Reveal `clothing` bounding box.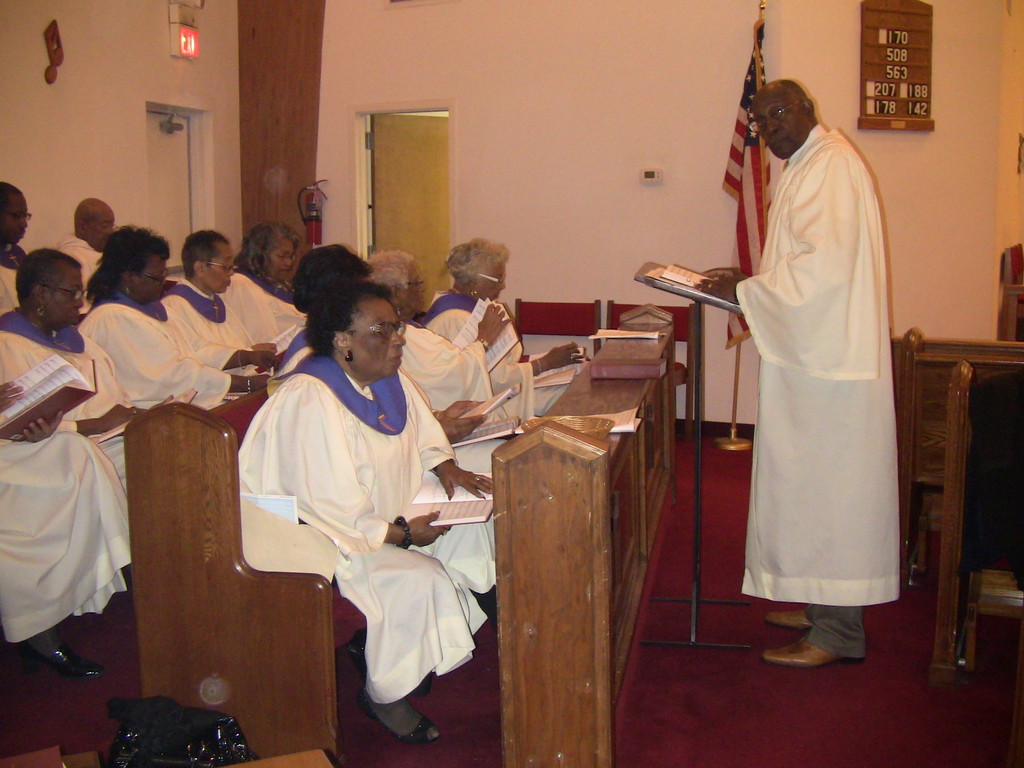
Revealed: <box>402,278,520,390</box>.
